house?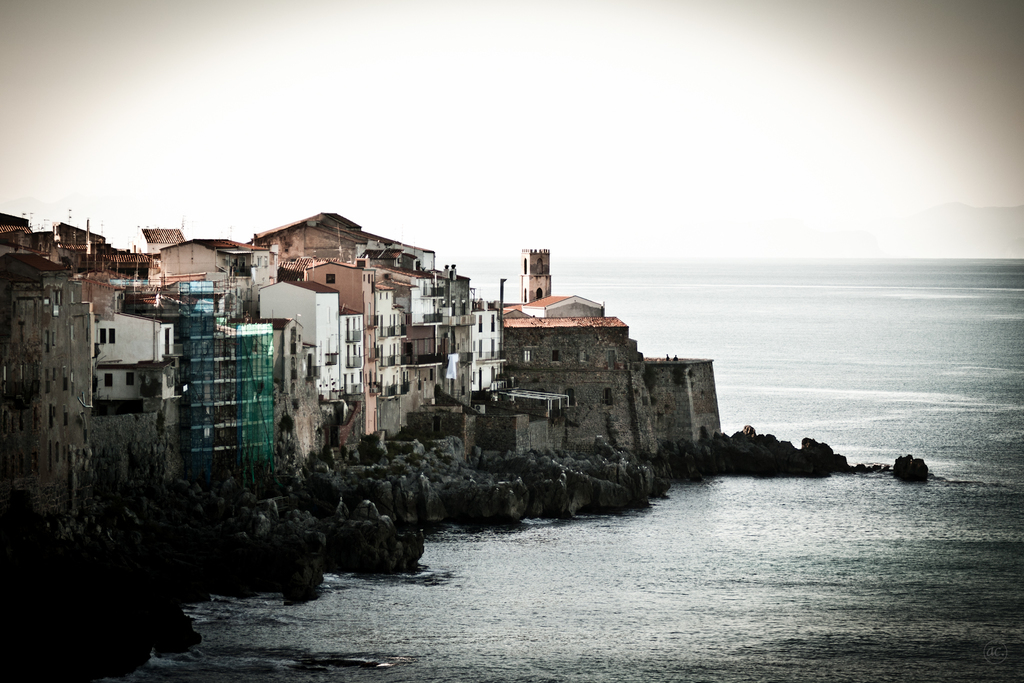
364/235/445/273
